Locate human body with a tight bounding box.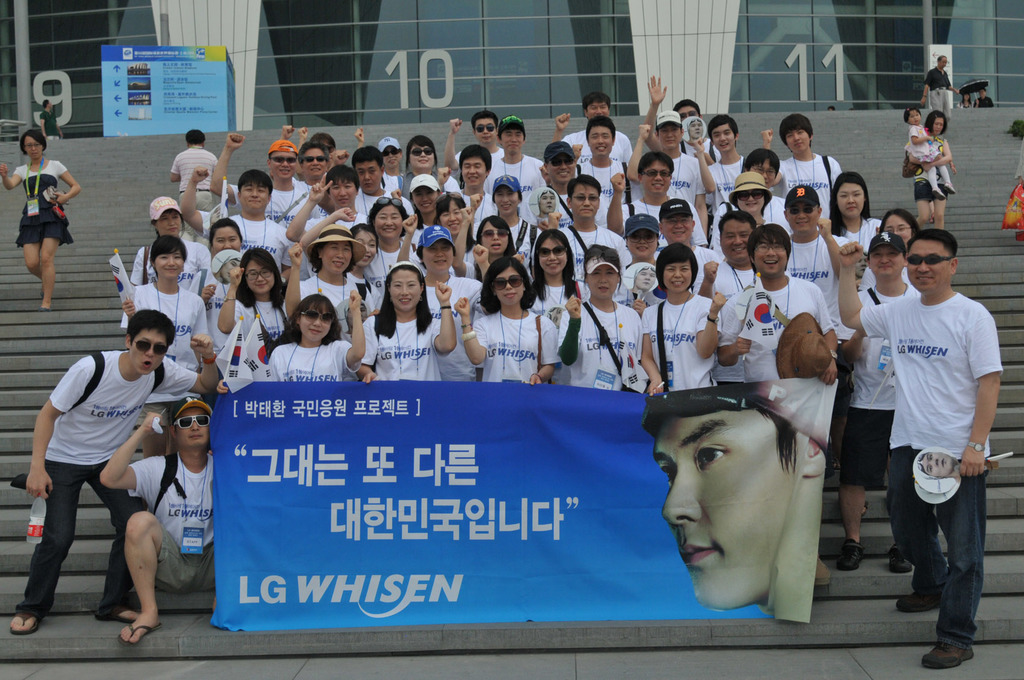
l=834, t=233, r=927, b=576.
